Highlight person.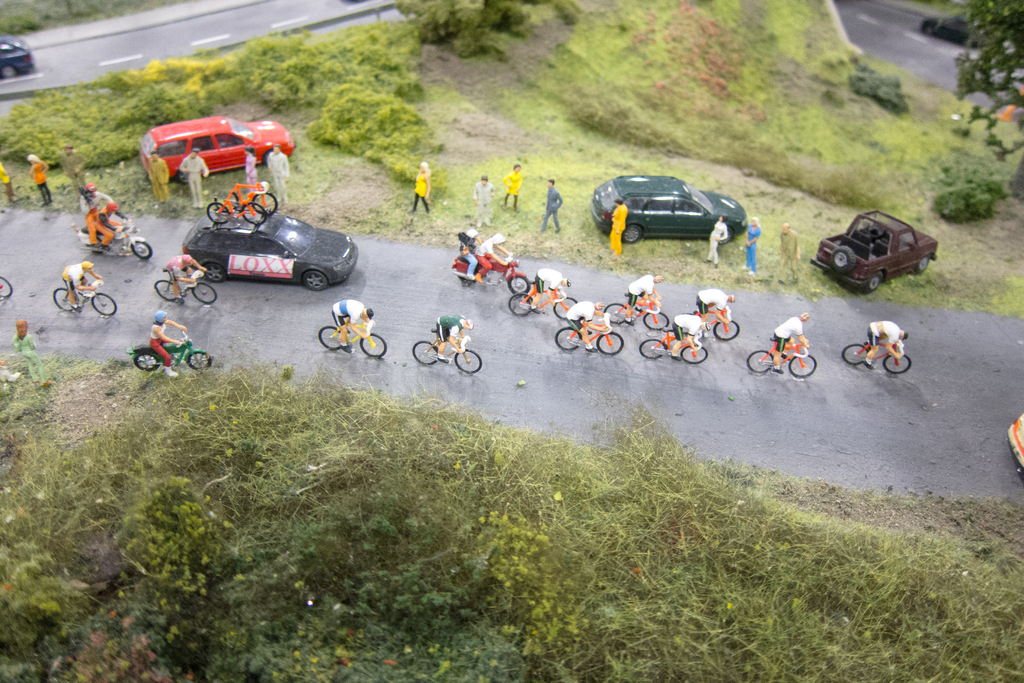
Highlighted region: l=696, t=285, r=737, b=332.
